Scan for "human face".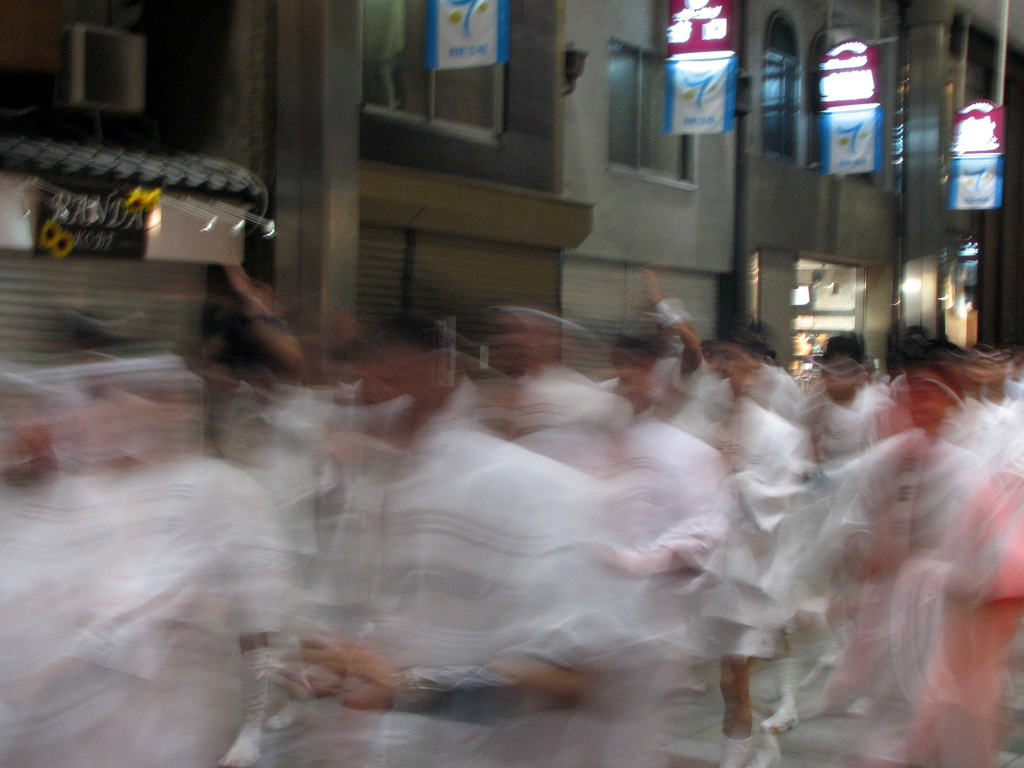
Scan result: bbox=[610, 364, 659, 412].
